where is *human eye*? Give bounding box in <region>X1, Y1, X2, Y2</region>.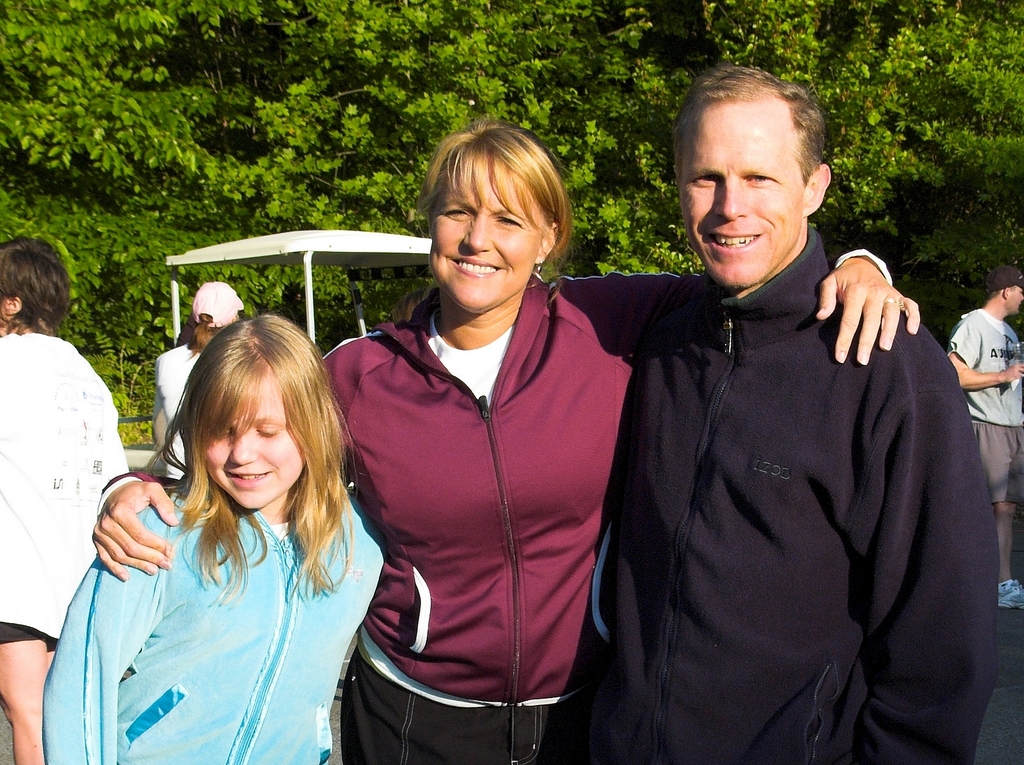
<region>214, 429, 238, 444</region>.
